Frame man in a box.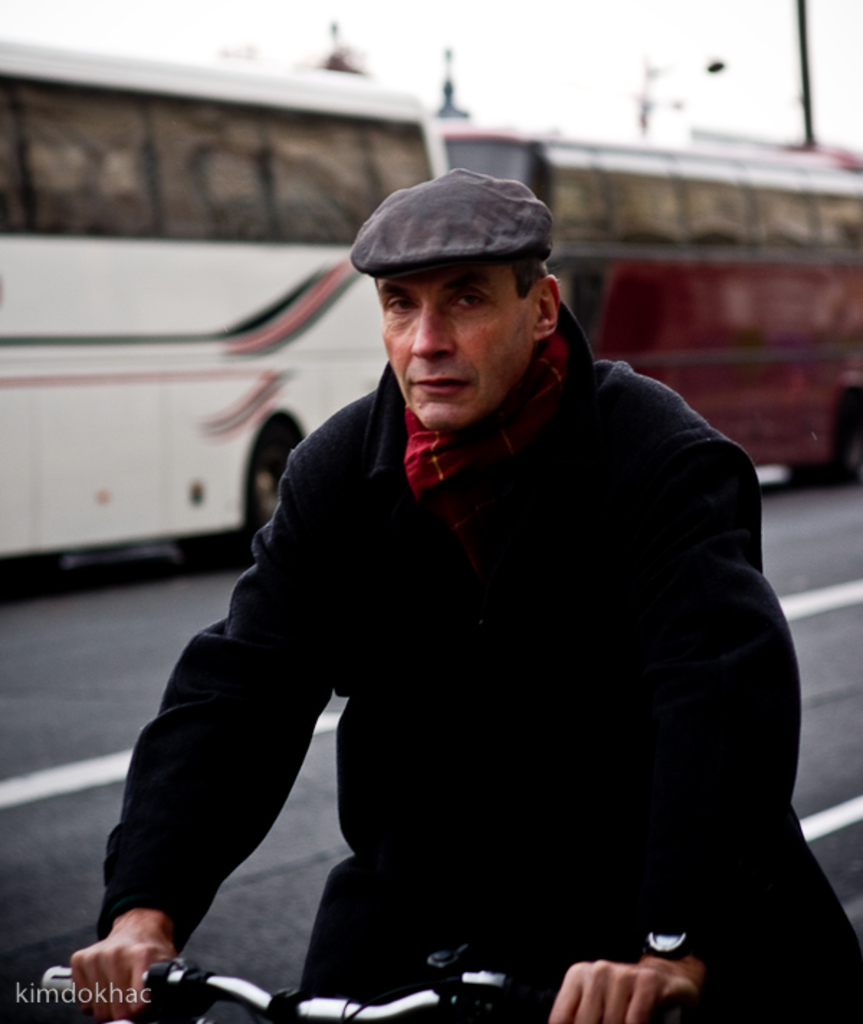
rect(114, 141, 808, 1023).
